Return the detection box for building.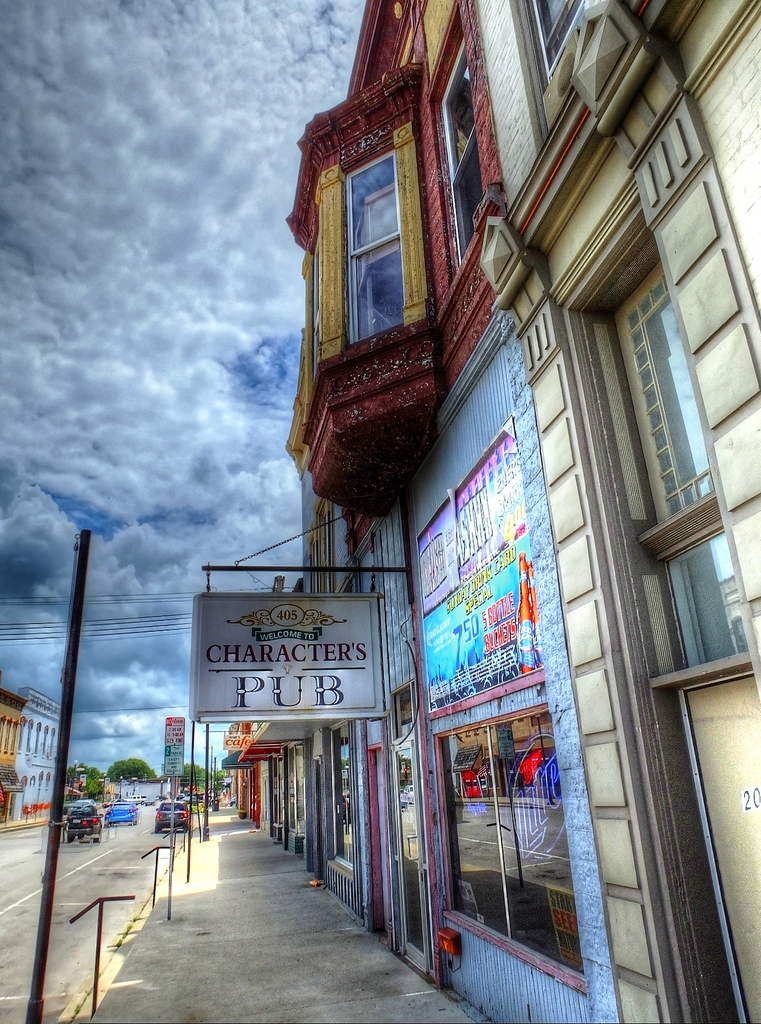
[left=0, top=672, right=26, bottom=825].
